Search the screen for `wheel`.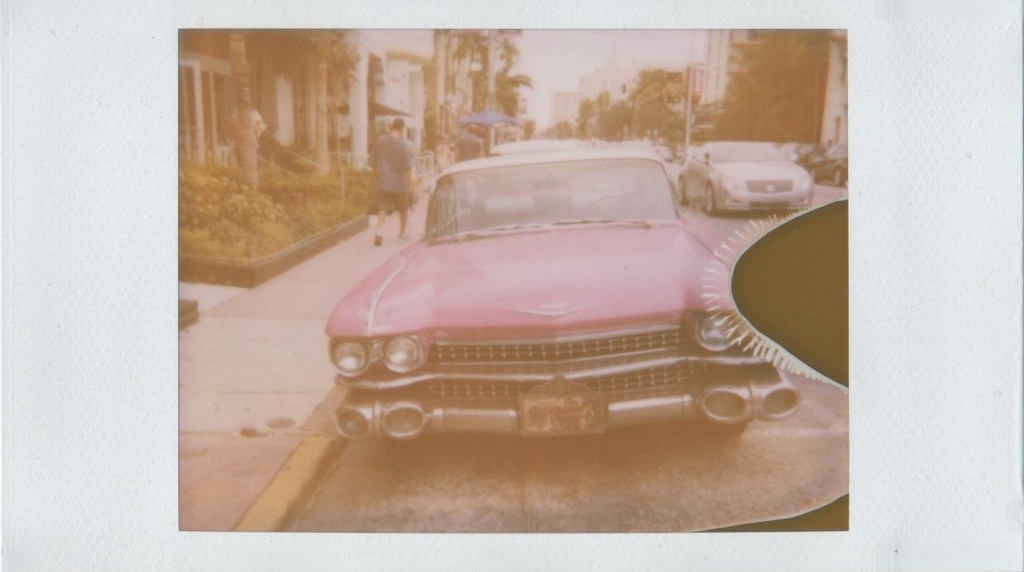
Found at 677,182,688,206.
